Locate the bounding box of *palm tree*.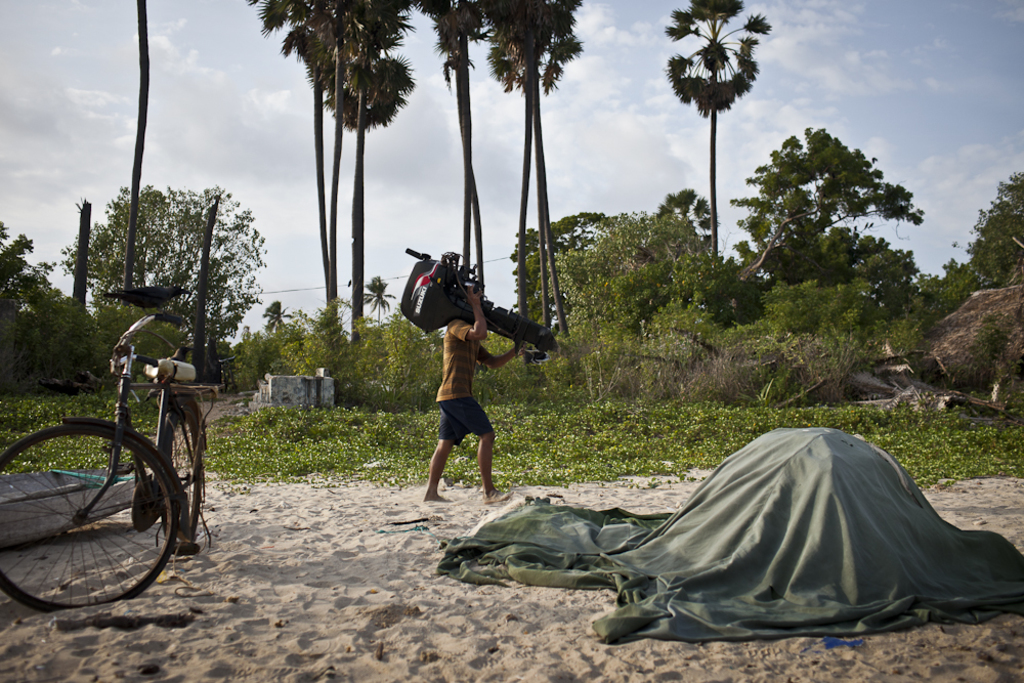
Bounding box: 338 42 404 351.
